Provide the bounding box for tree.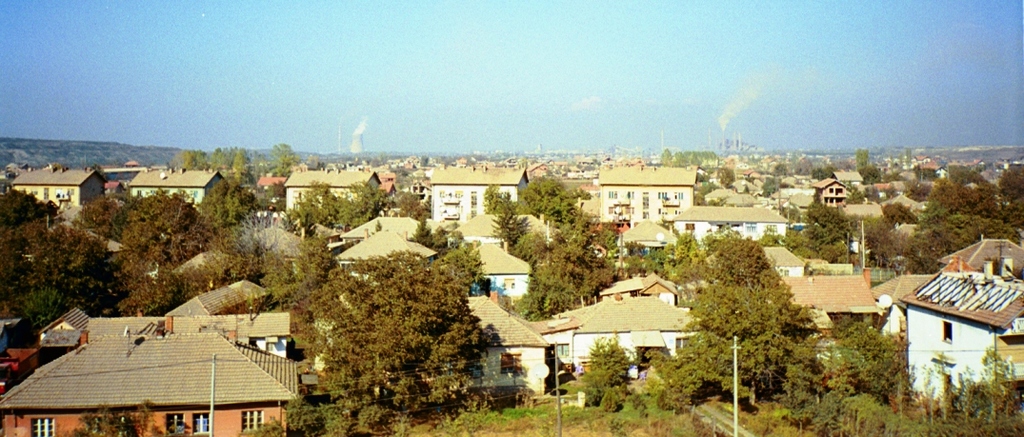
[left=169, top=142, right=211, bottom=174].
